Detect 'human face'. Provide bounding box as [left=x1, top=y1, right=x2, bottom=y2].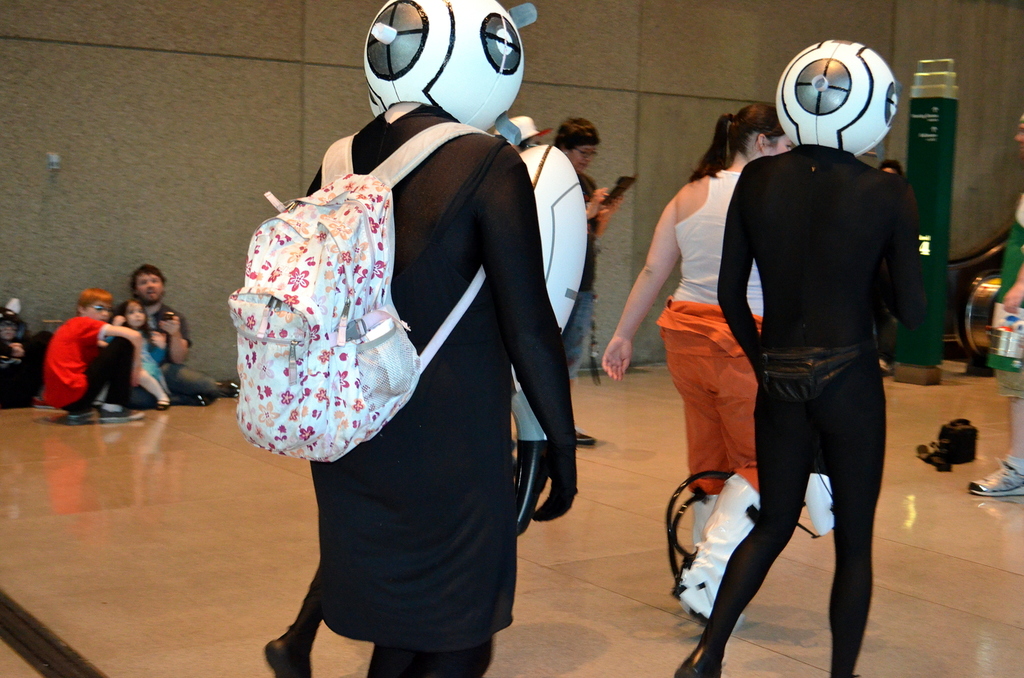
[left=136, top=272, right=163, bottom=303].
